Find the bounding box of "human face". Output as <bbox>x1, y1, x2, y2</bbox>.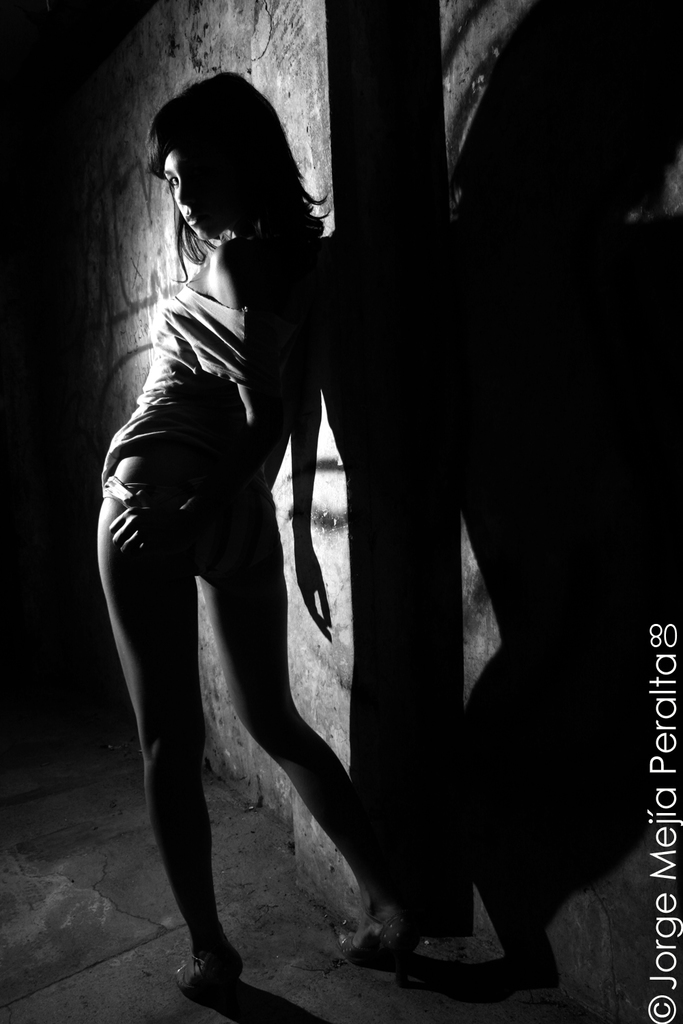
<bbox>165, 147, 215, 238</bbox>.
